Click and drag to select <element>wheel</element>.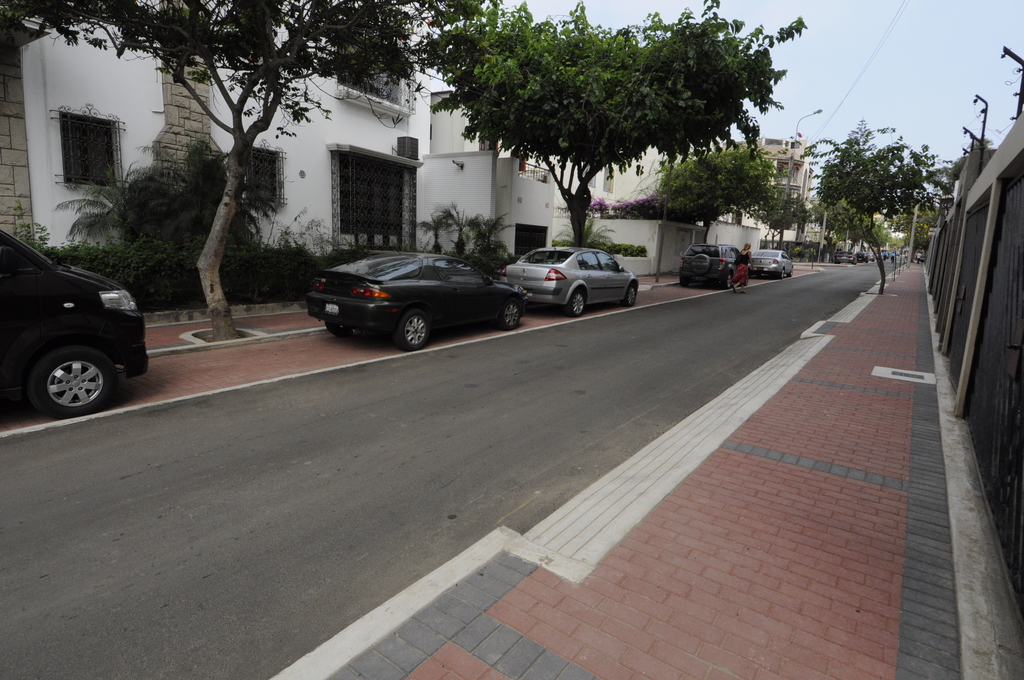
Selection: <region>564, 287, 586, 316</region>.
